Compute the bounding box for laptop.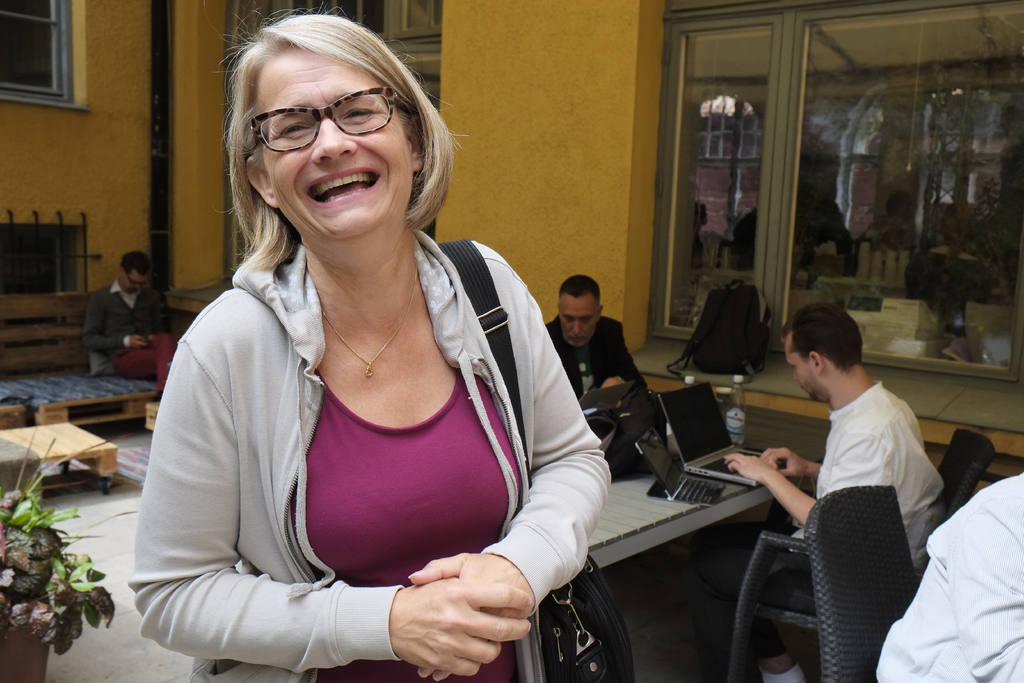
select_region(651, 381, 789, 486).
